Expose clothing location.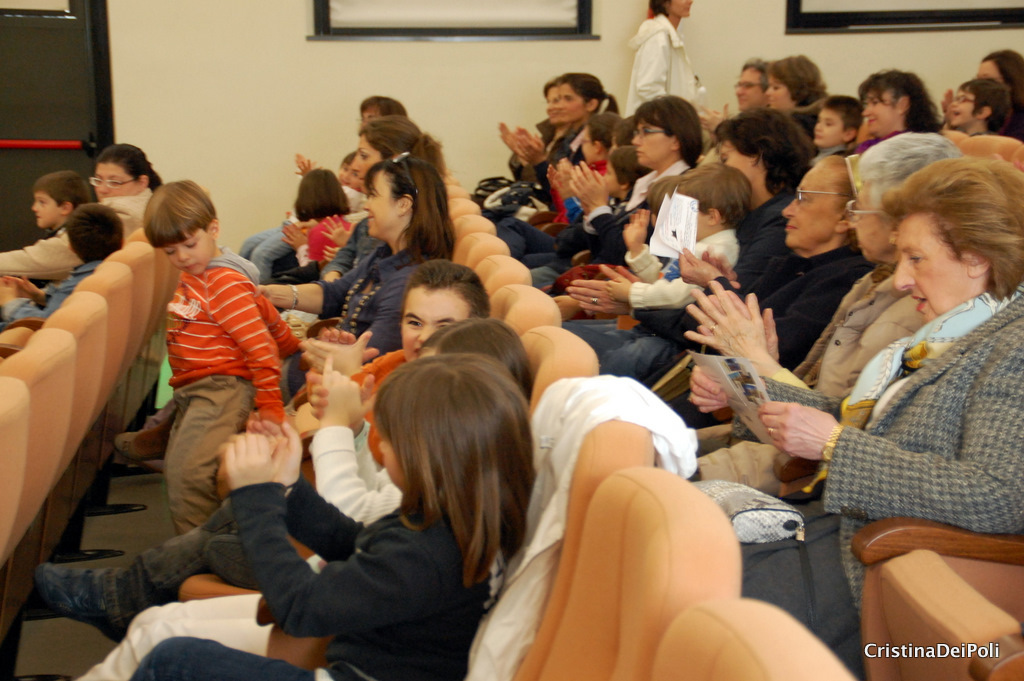
Exposed at box=[106, 190, 155, 242].
